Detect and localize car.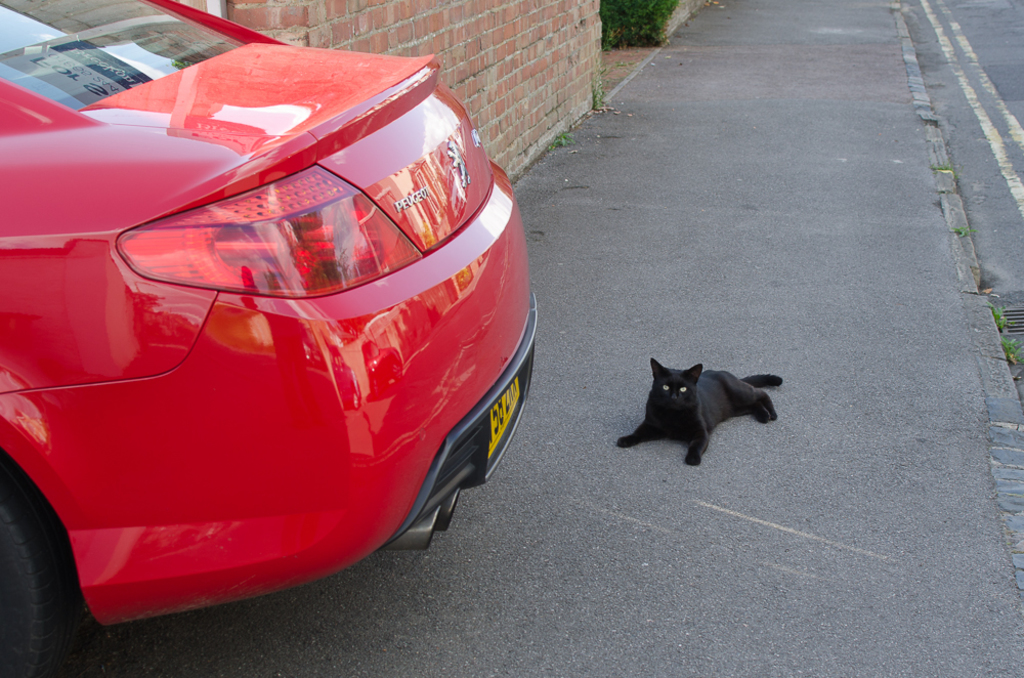
Localized at 0, 1, 544, 672.
